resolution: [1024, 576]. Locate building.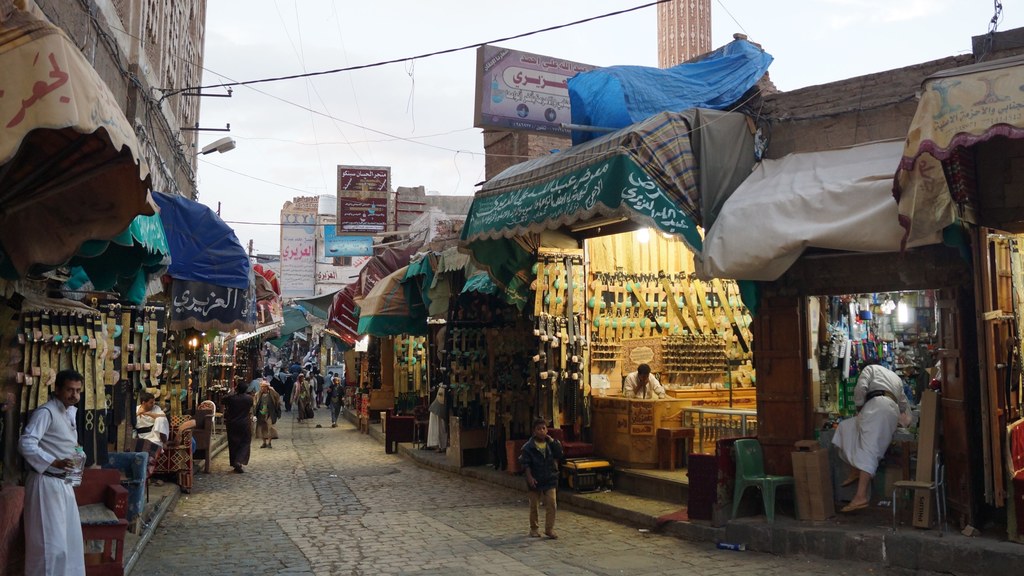
(0,0,207,202).
